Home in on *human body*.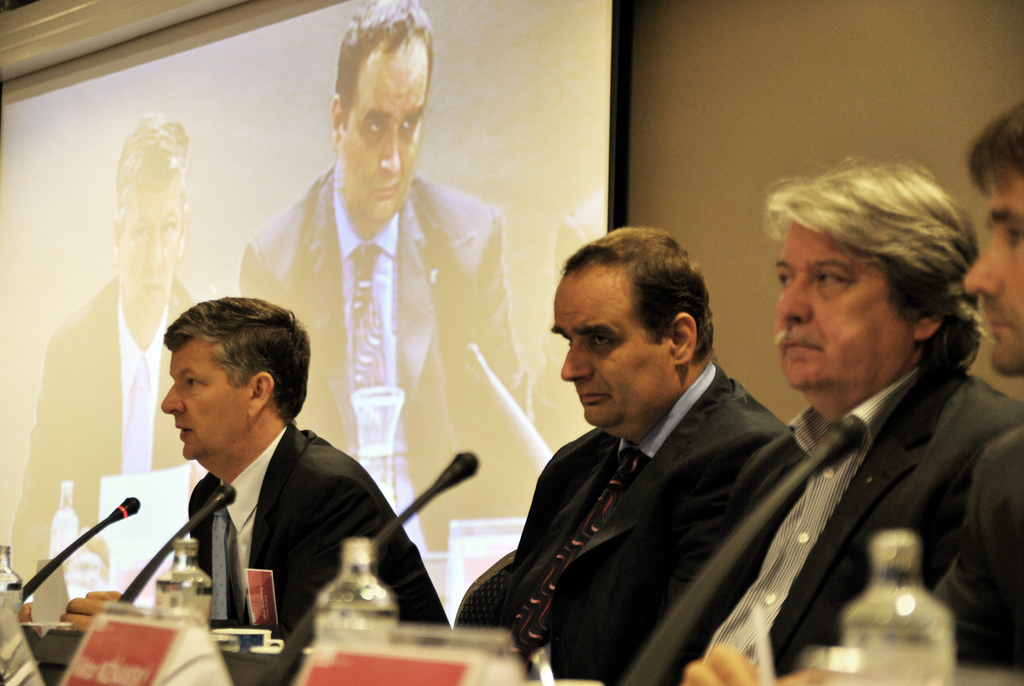
Homed in at 470/361/798/674.
